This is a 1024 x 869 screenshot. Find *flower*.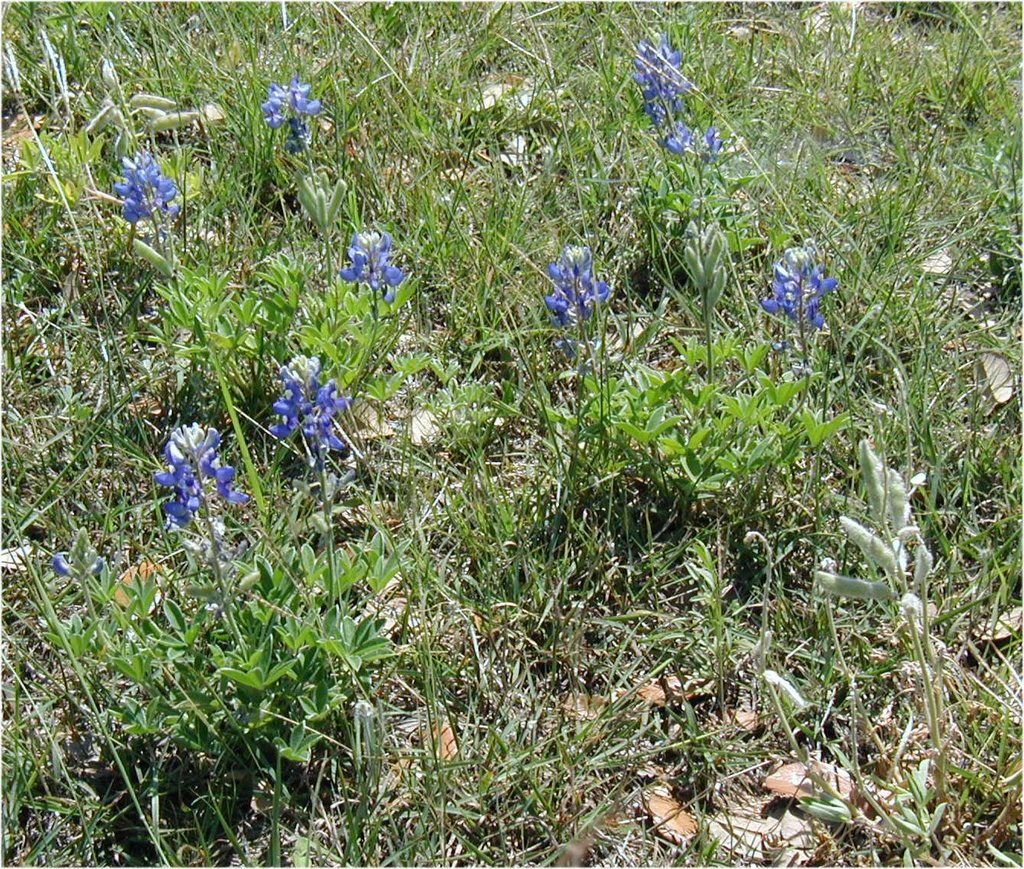
Bounding box: [628, 27, 713, 156].
